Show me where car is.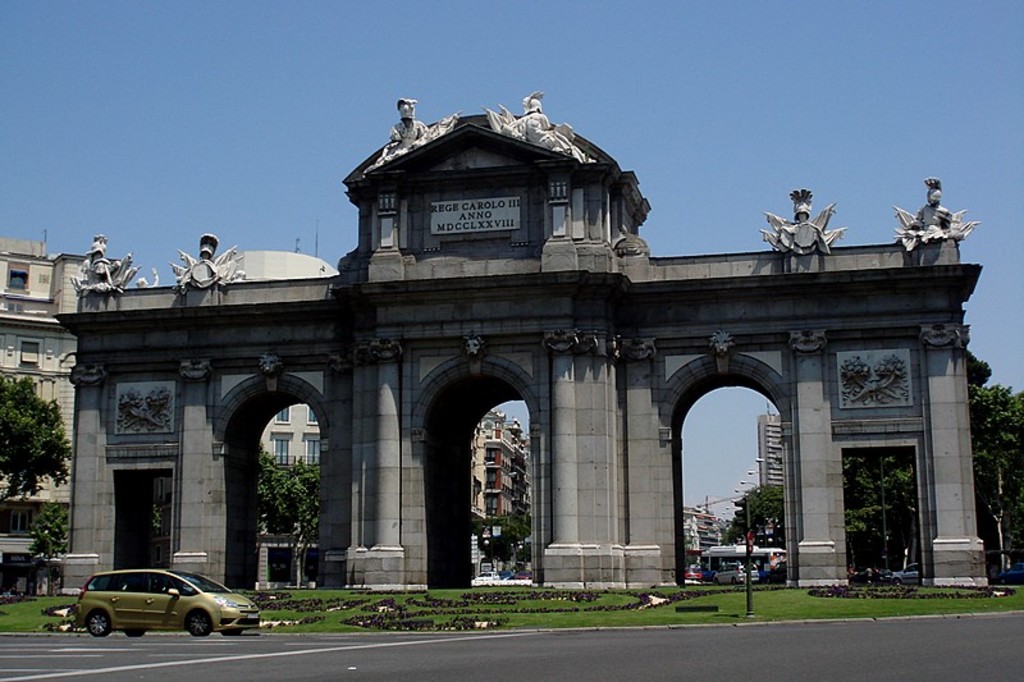
car is at 518 568 532 581.
